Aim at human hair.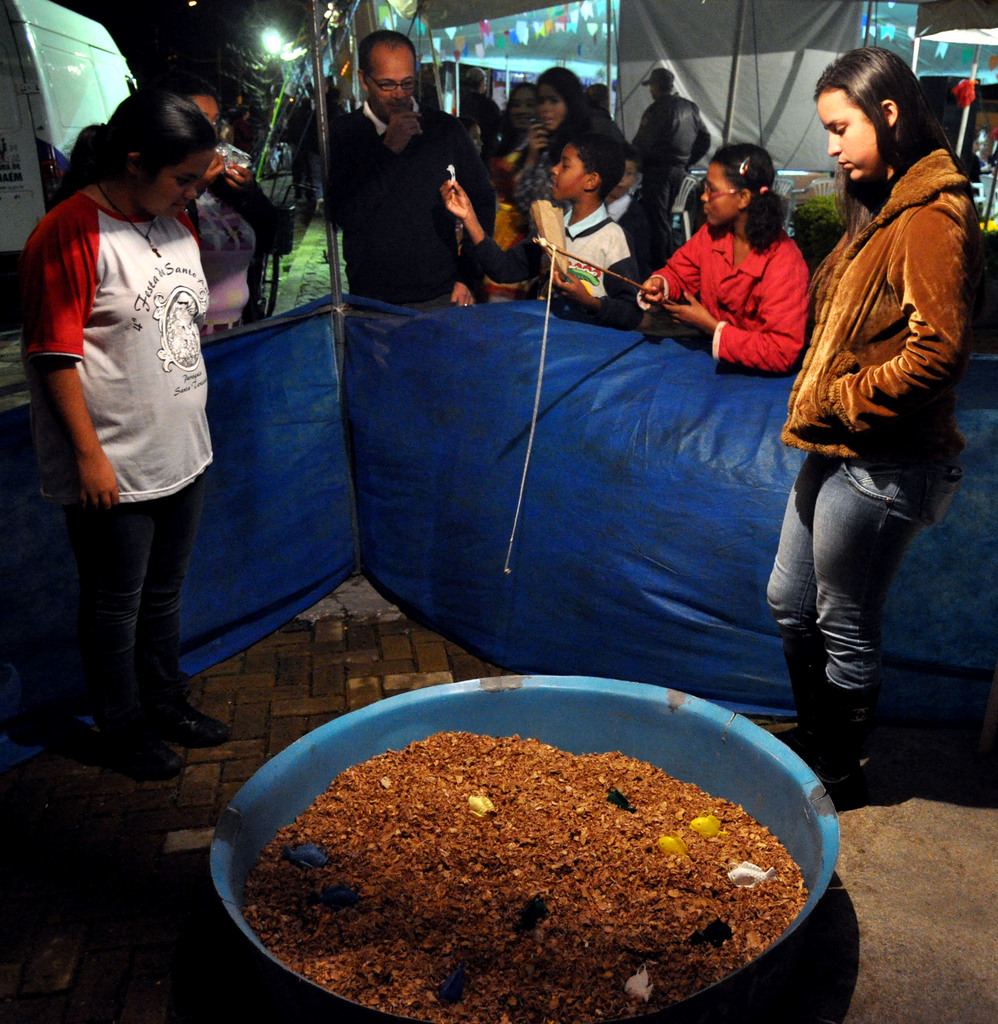
Aimed at detection(565, 134, 627, 204).
